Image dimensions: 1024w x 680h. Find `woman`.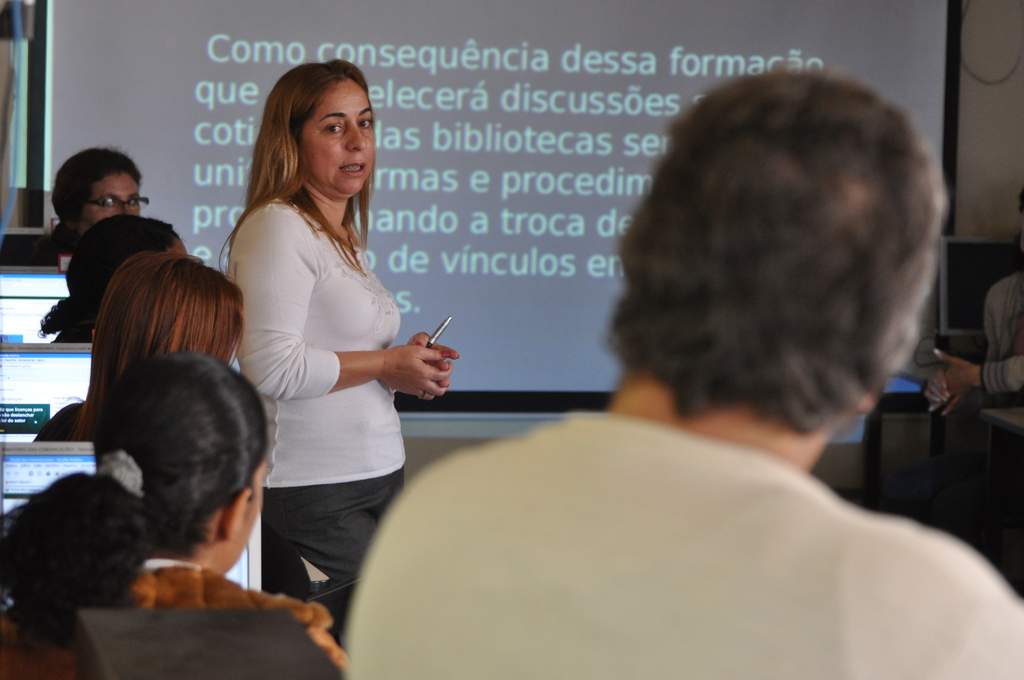
[34,214,184,341].
